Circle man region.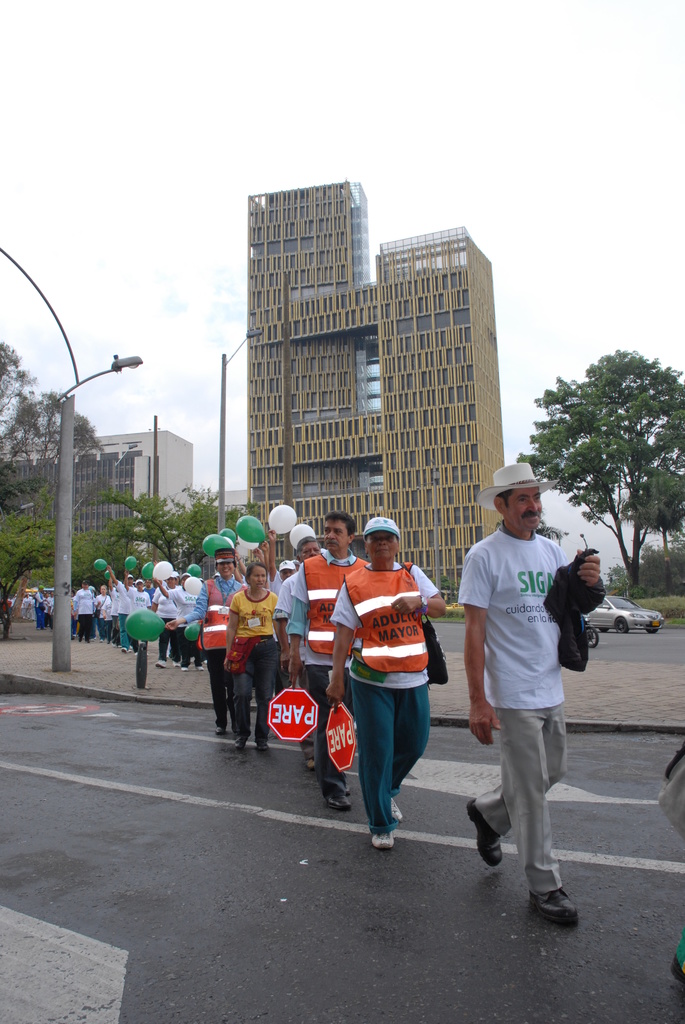
Region: [left=75, top=579, right=97, bottom=645].
